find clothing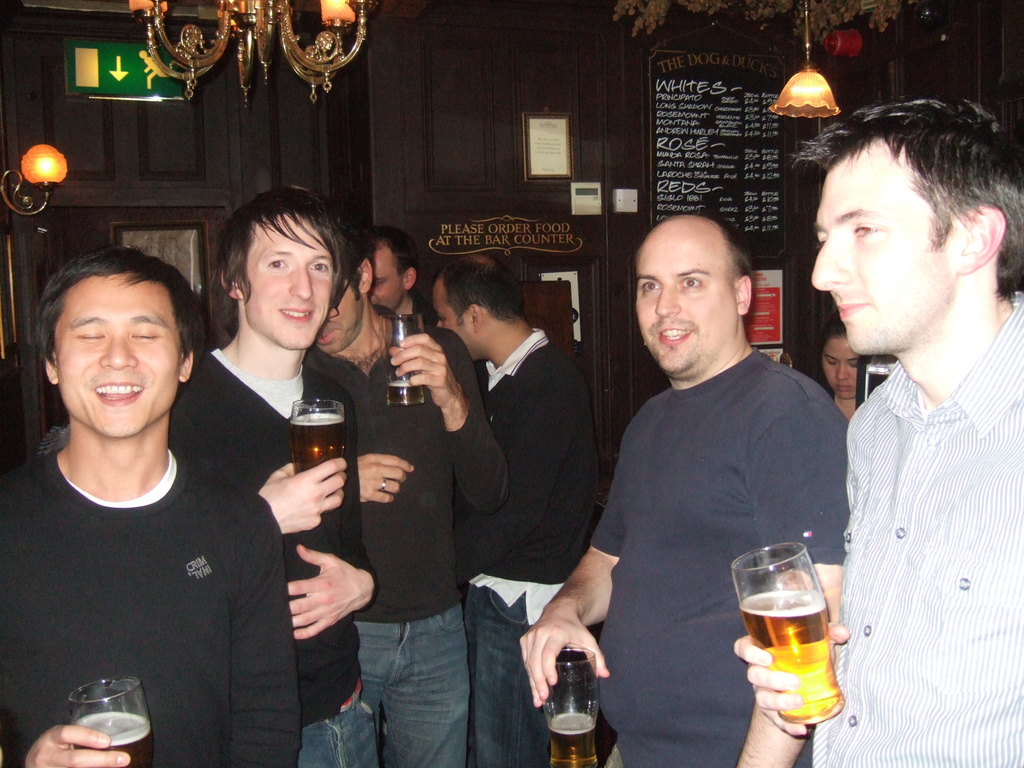
bbox=[588, 346, 850, 767]
